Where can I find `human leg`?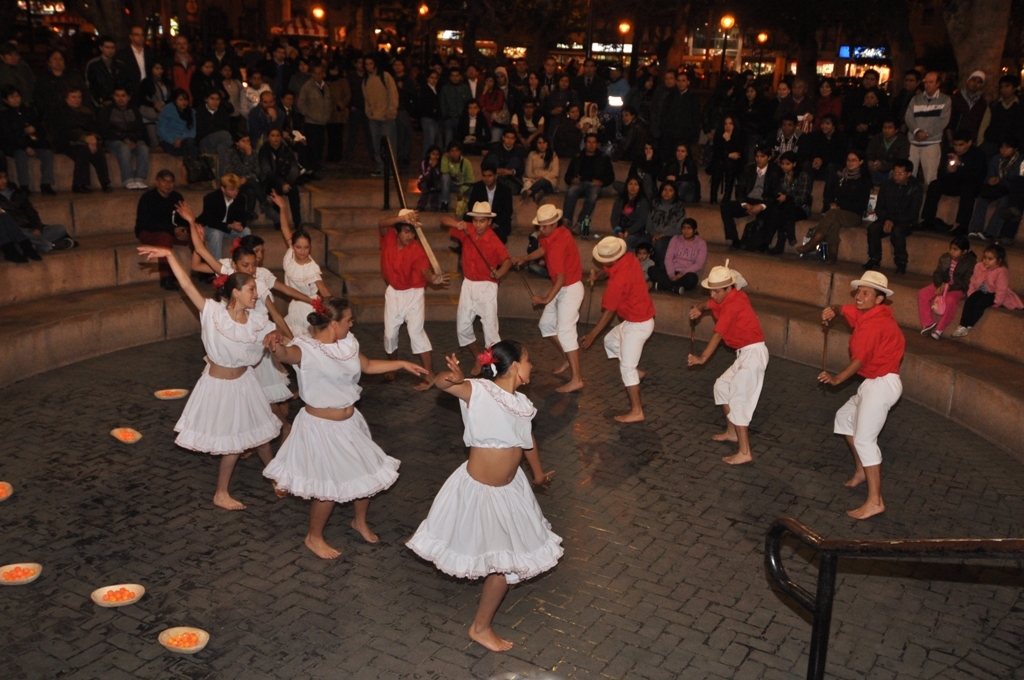
You can find it at (left=715, top=395, right=754, bottom=468).
